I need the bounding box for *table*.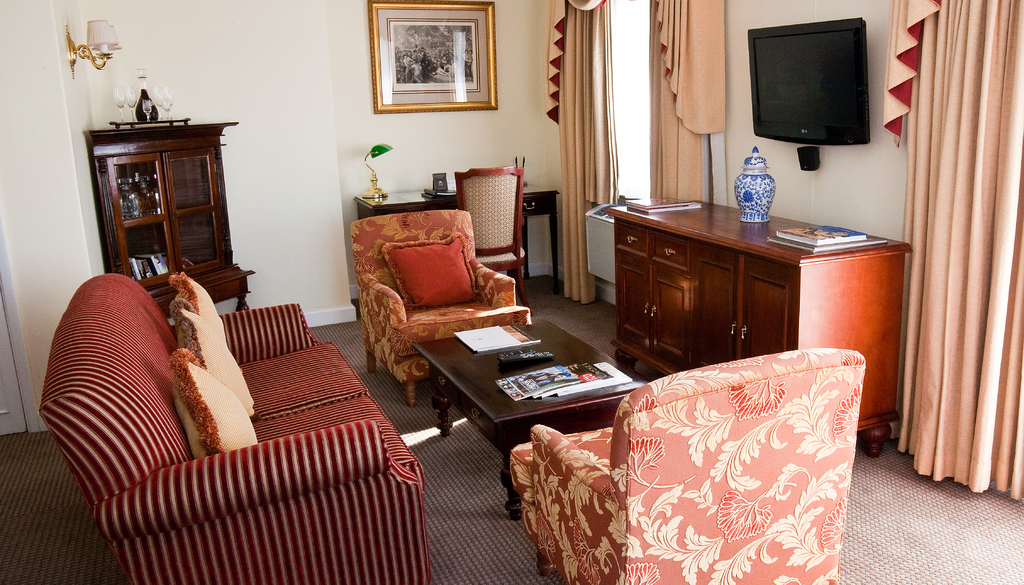
Here it is: region(409, 320, 635, 515).
